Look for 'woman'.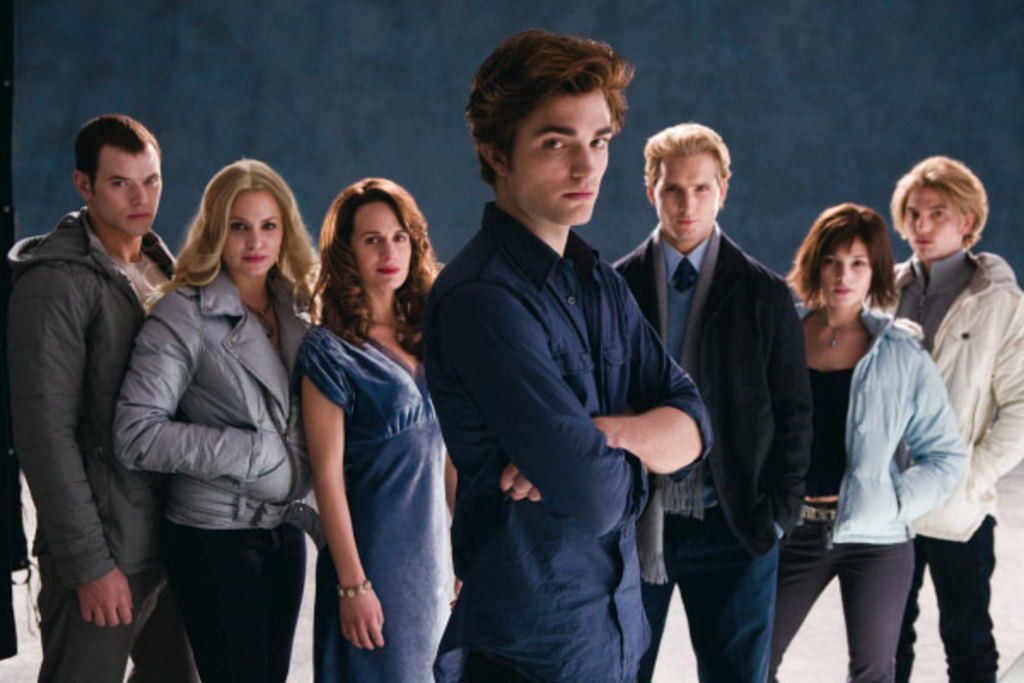
Found: select_region(294, 176, 478, 681).
